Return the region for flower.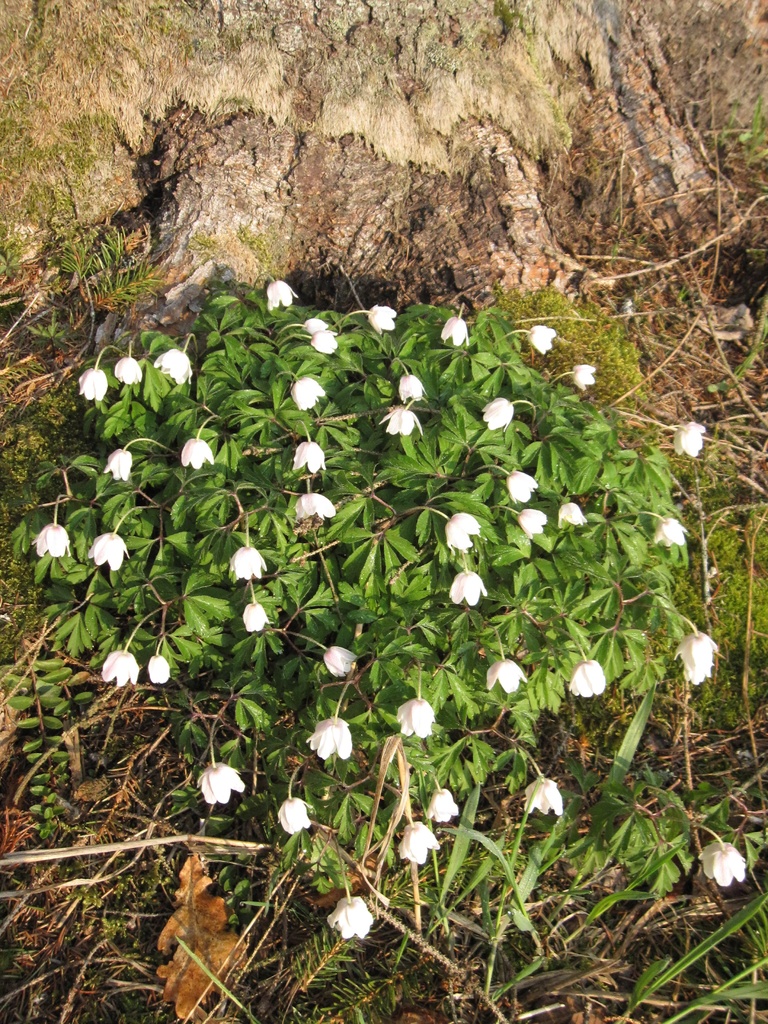
<bbox>398, 817, 442, 865</bbox>.
